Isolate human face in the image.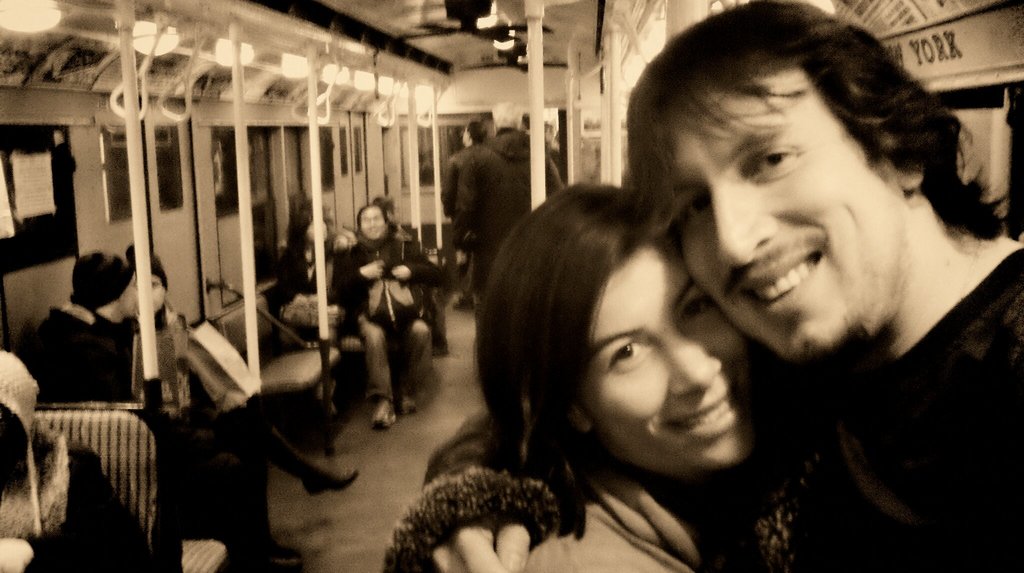
Isolated region: x1=119, y1=274, x2=141, y2=320.
